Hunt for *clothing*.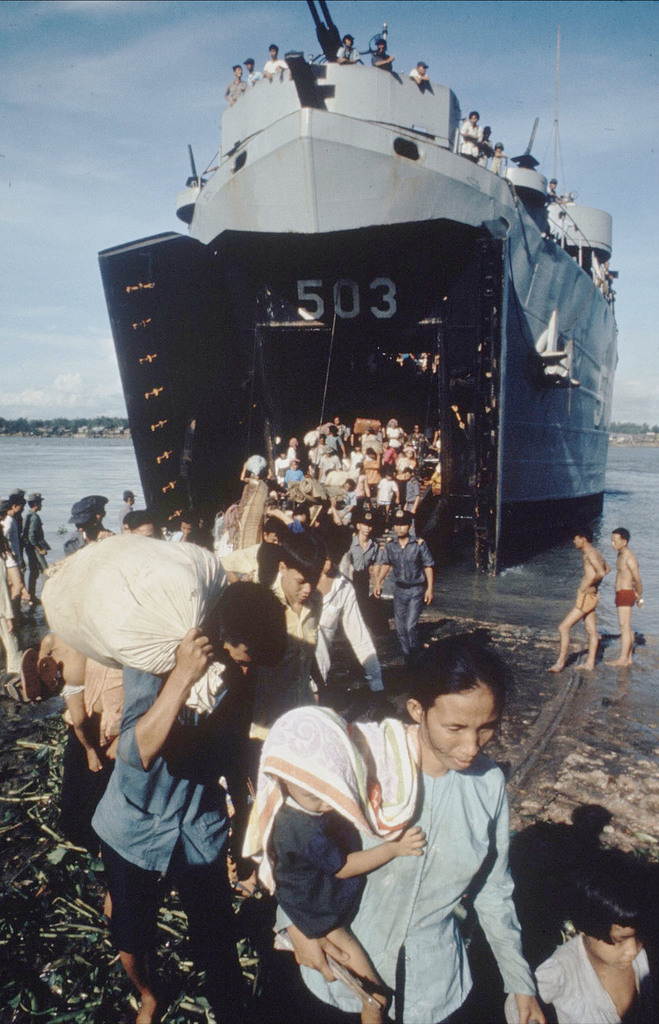
Hunted down at x1=262, y1=60, x2=289, y2=83.
